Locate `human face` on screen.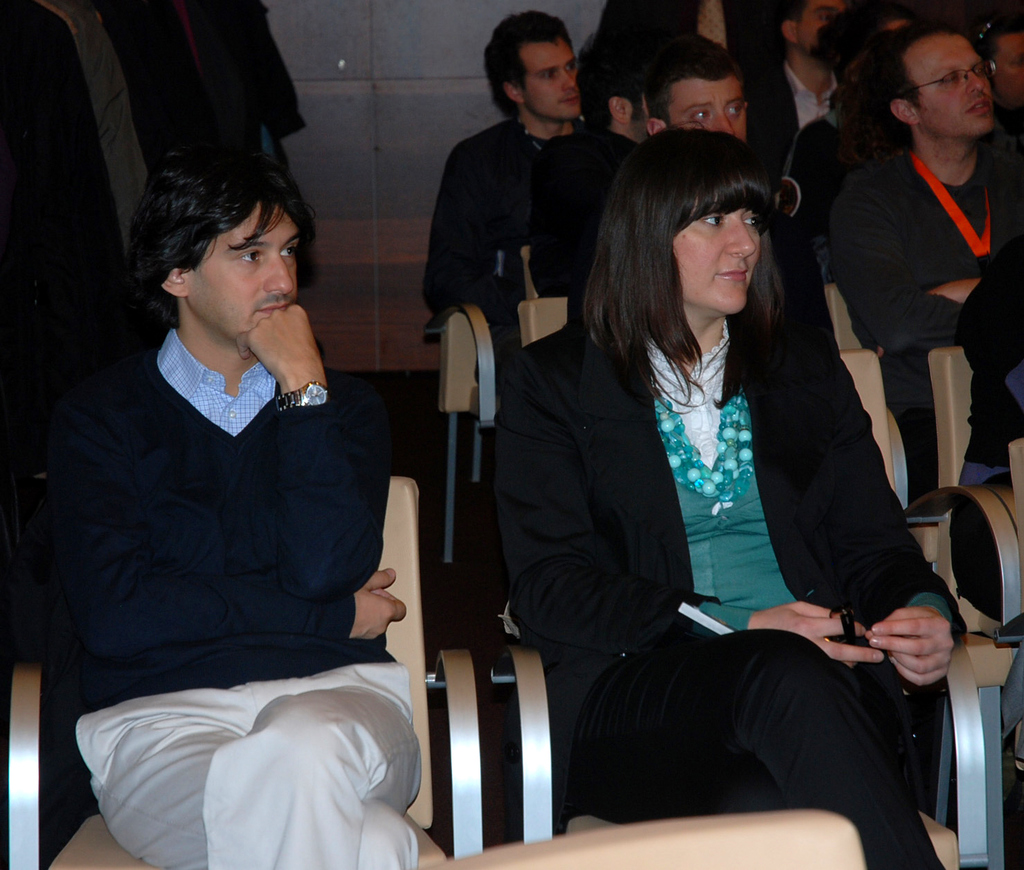
On screen at <region>673, 207, 763, 309</region>.
